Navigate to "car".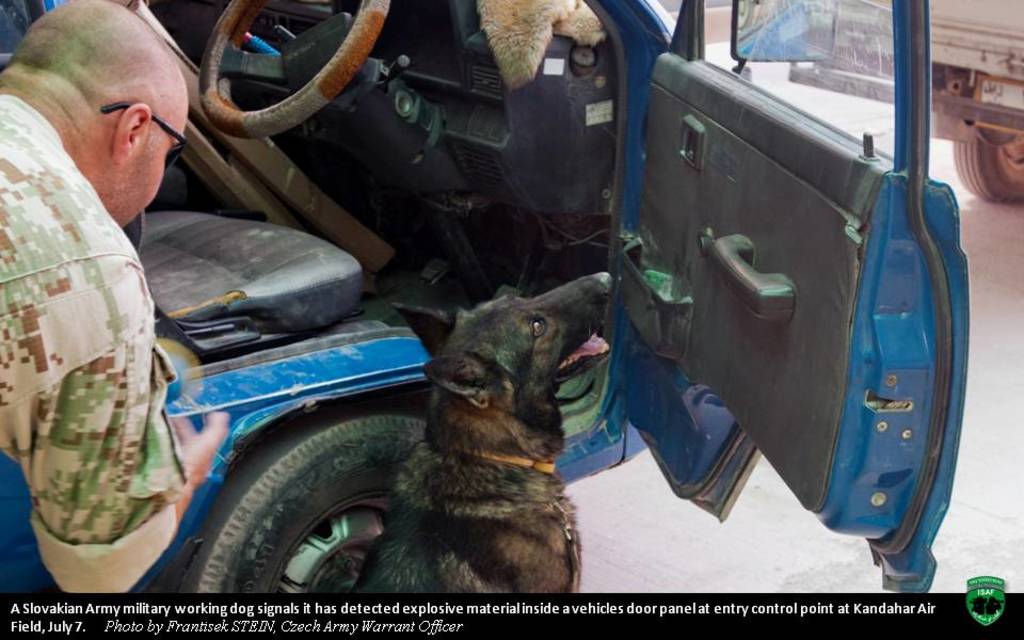
Navigation target: 62:11:964:603.
